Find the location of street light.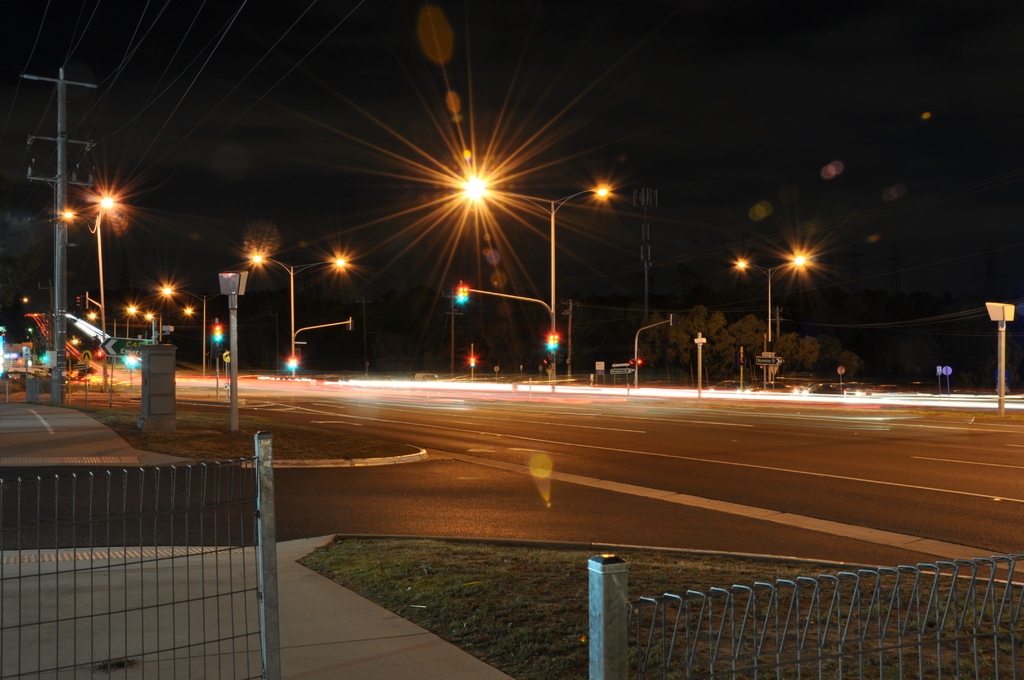
Location: bbox=[60, 182, 125, 387].
